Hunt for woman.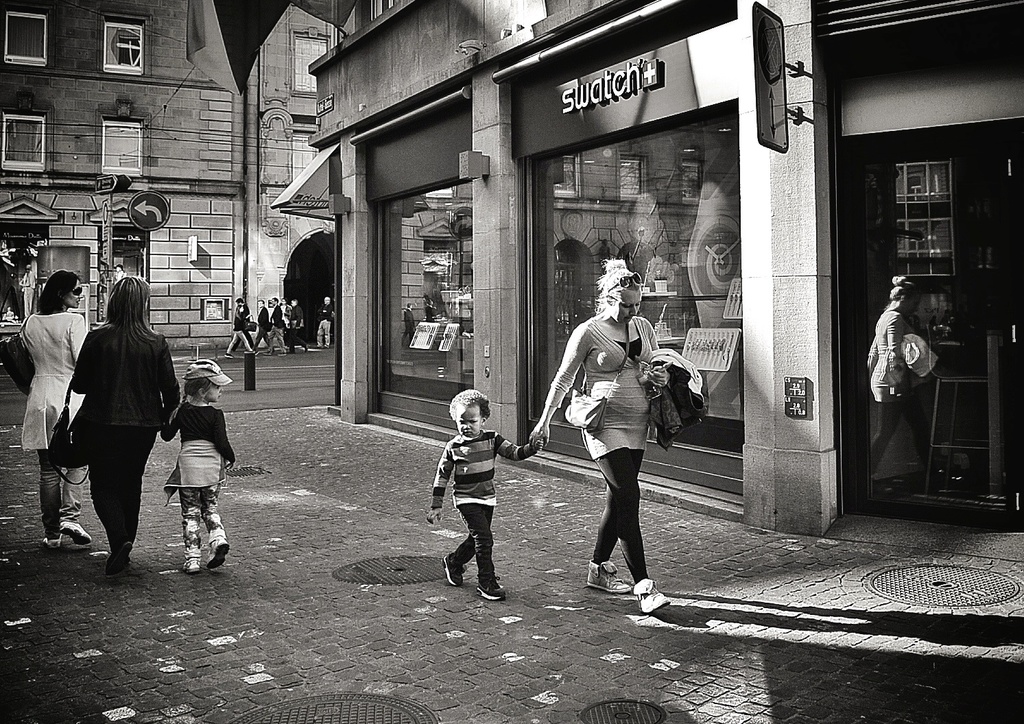
Hunted down at (x1=19, y1=277, x2=97, y2=546).
